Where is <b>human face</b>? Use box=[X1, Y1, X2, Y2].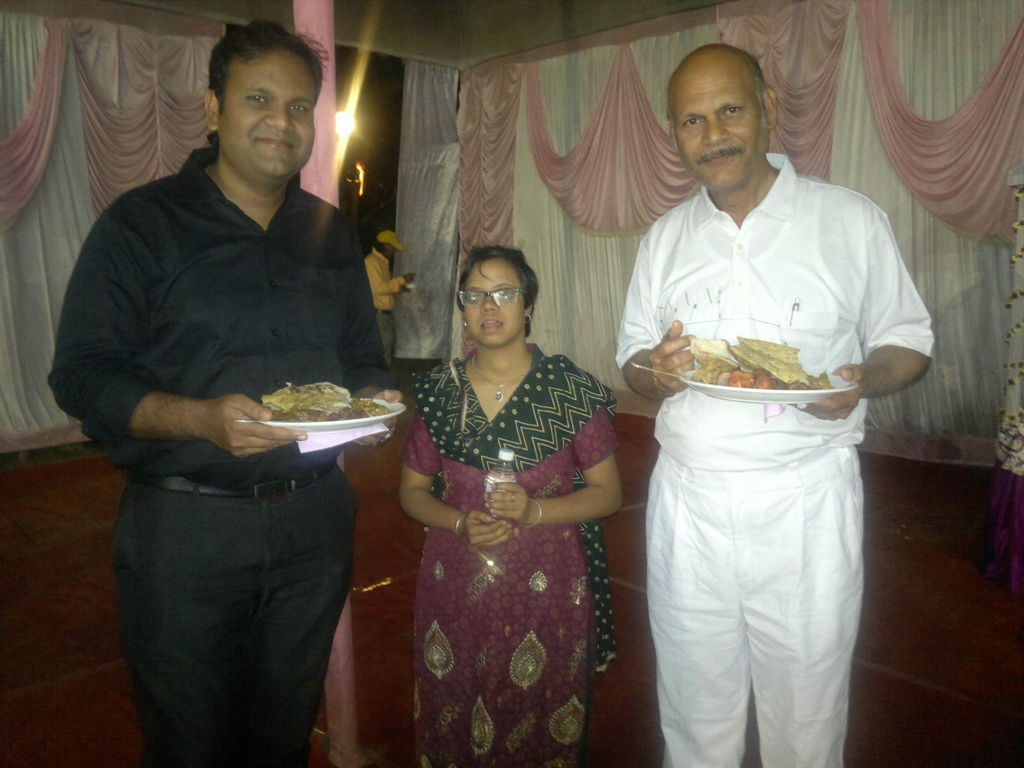
box=[677, 61, 767, 190].
